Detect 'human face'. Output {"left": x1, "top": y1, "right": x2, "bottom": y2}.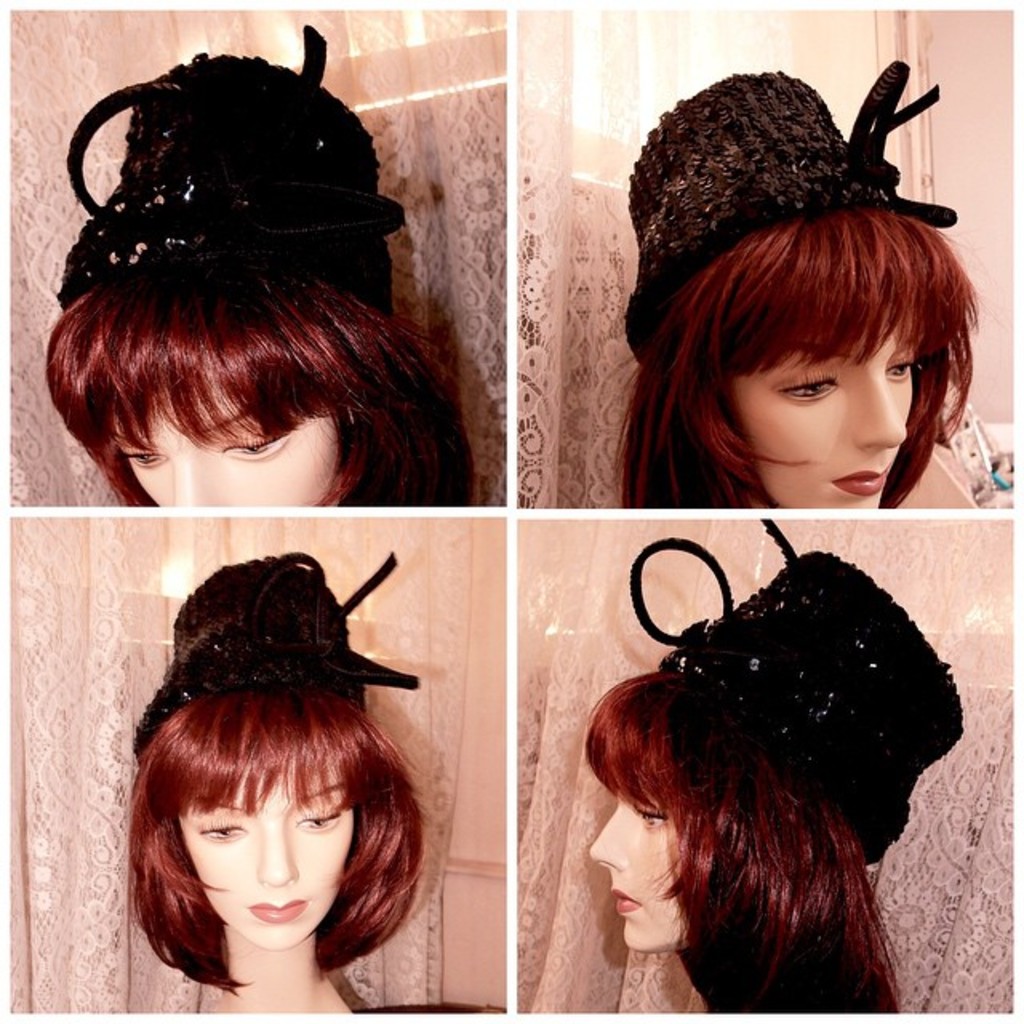
{"left": 114, "top": 378, "right": 328, "bottom": 512}.
